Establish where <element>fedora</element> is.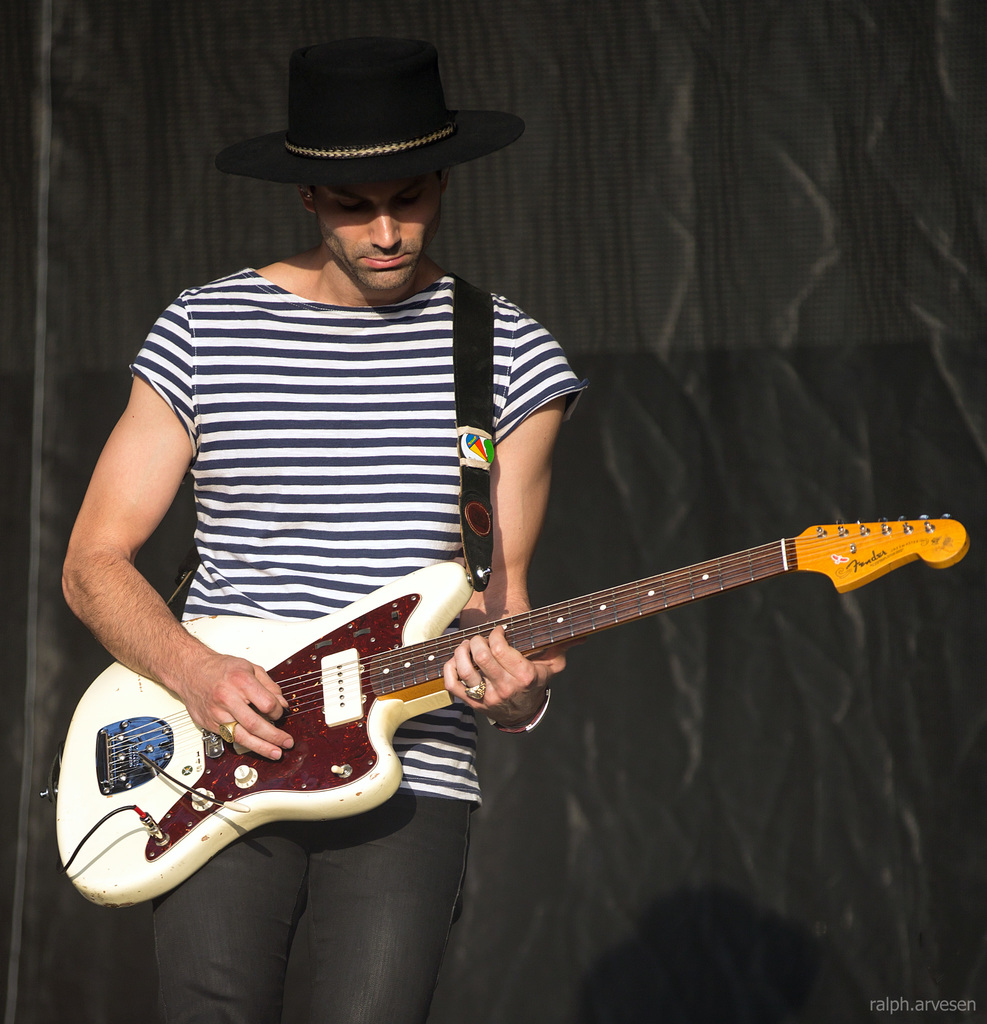
Established at x1=216 y1=41 x2=523 y2=184.
